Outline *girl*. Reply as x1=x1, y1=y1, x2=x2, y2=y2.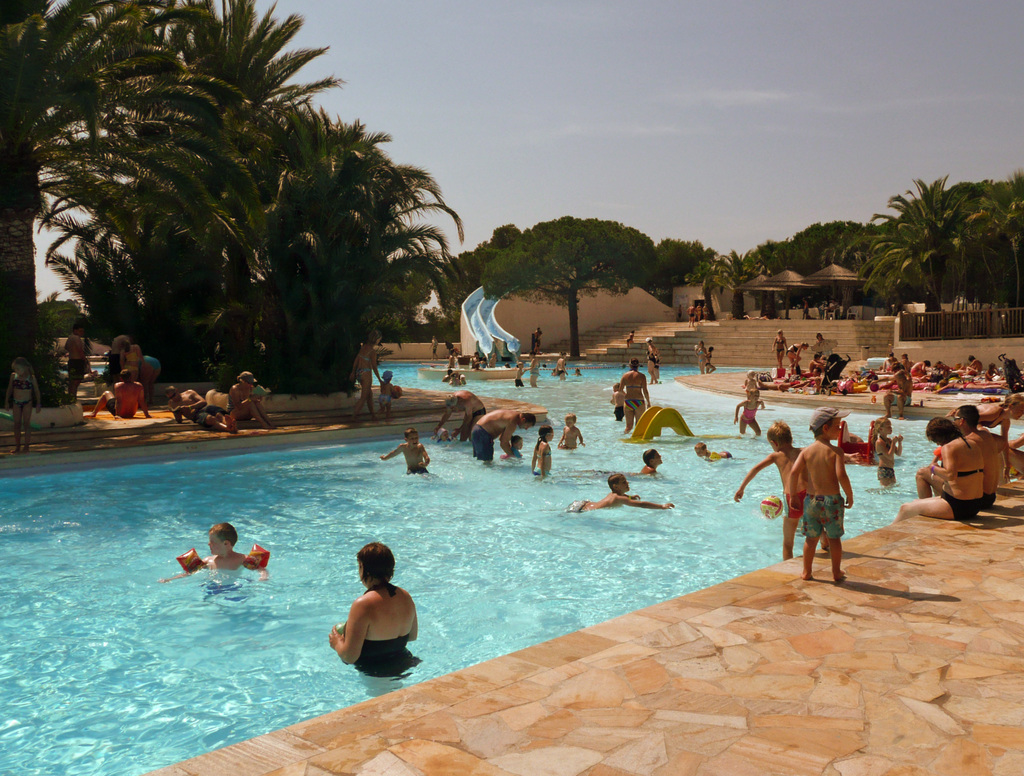
x1=532, y1=428, x2=554, y2=476.
